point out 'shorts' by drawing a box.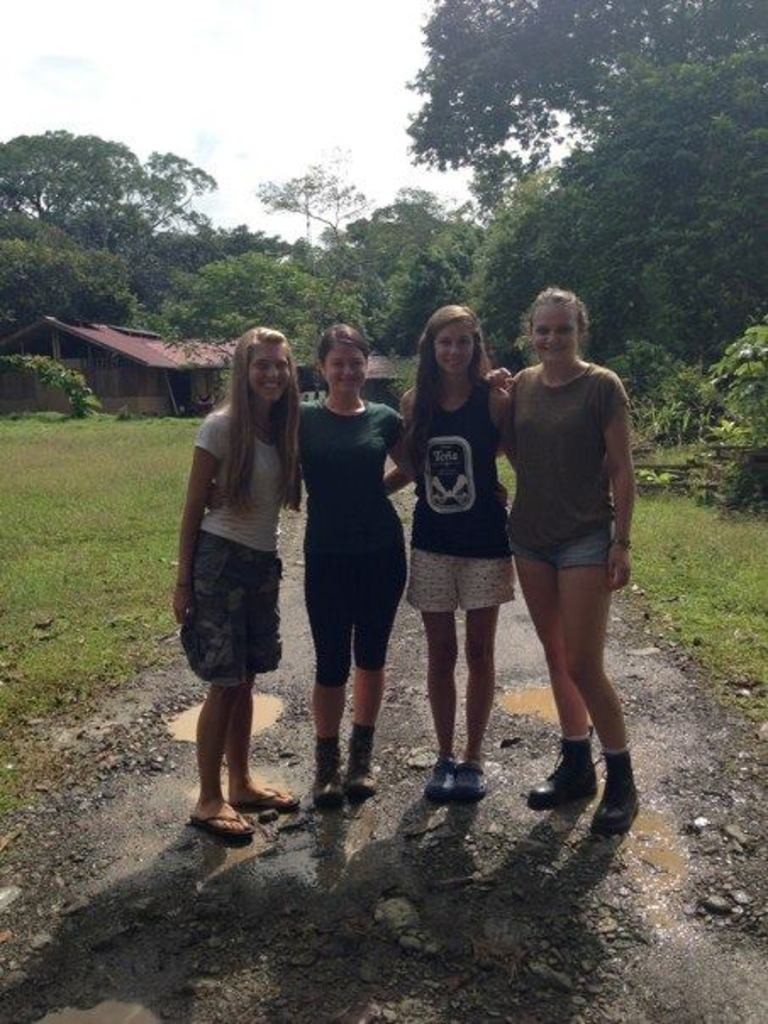
region(307, 502, 407, 690).
